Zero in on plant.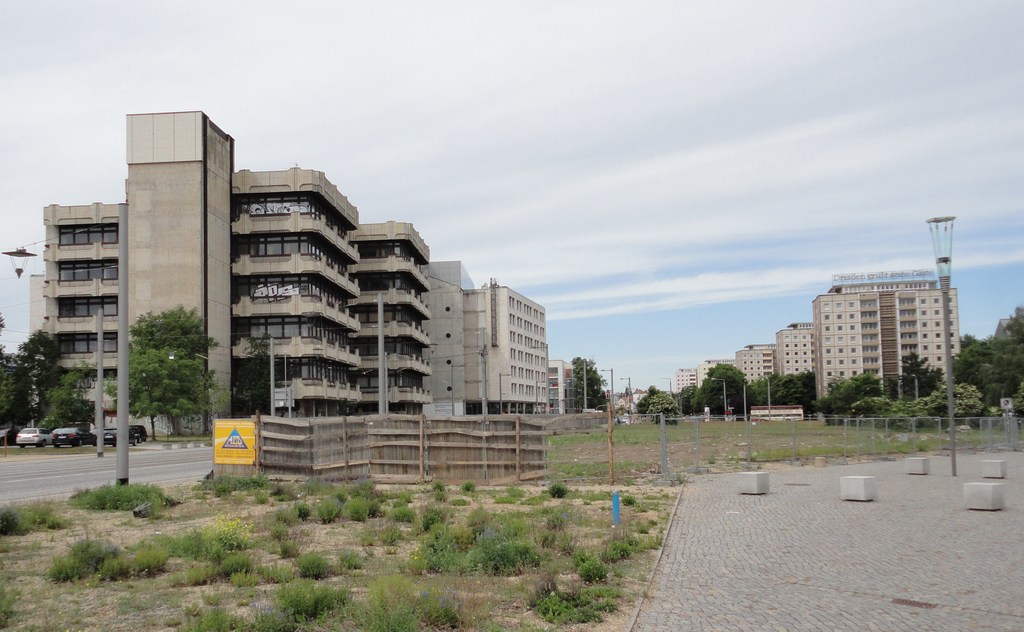
Zeroed in: 602/531/640/563.
